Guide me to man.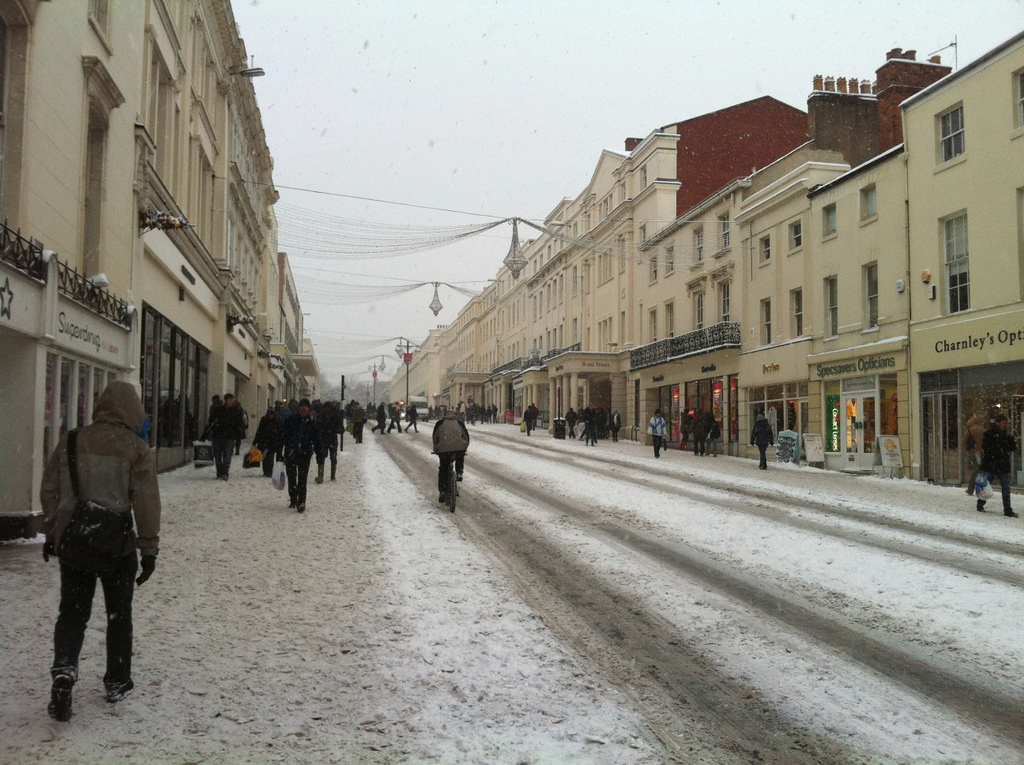
Guidance: locate(646, 408, 669, 456).
